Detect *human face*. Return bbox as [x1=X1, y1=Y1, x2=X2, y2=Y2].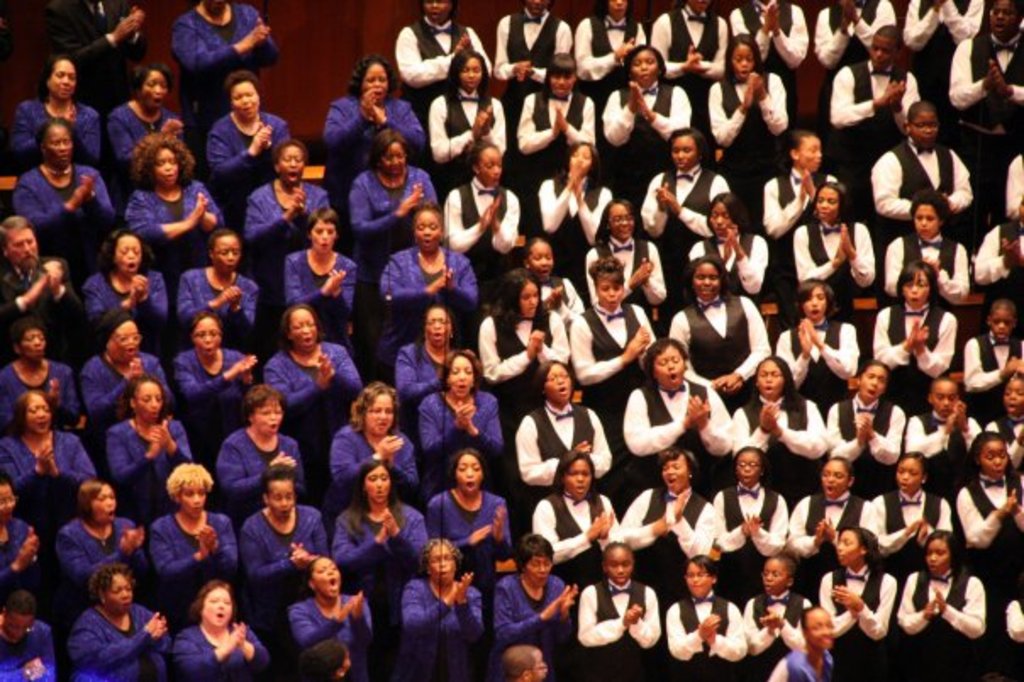
[x1=107, y1=229, x2=149, y2=273].
